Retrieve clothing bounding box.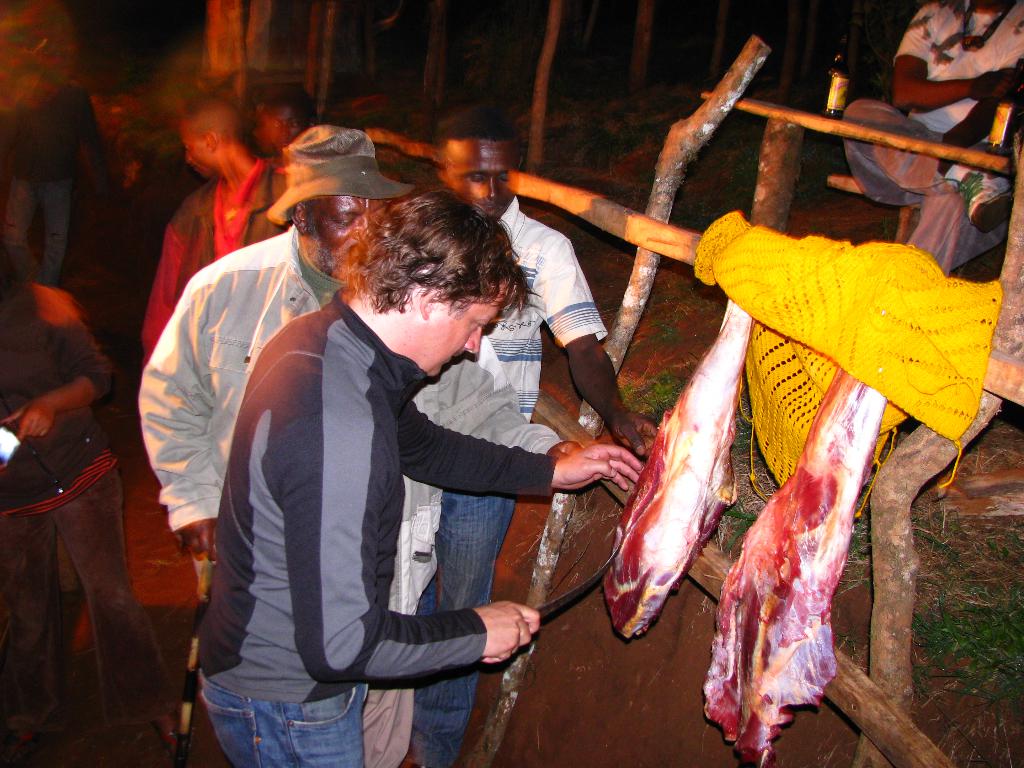
Bounding box: {"x1": 0, "y1": 287, "x2": 136, "y2": 745}.
